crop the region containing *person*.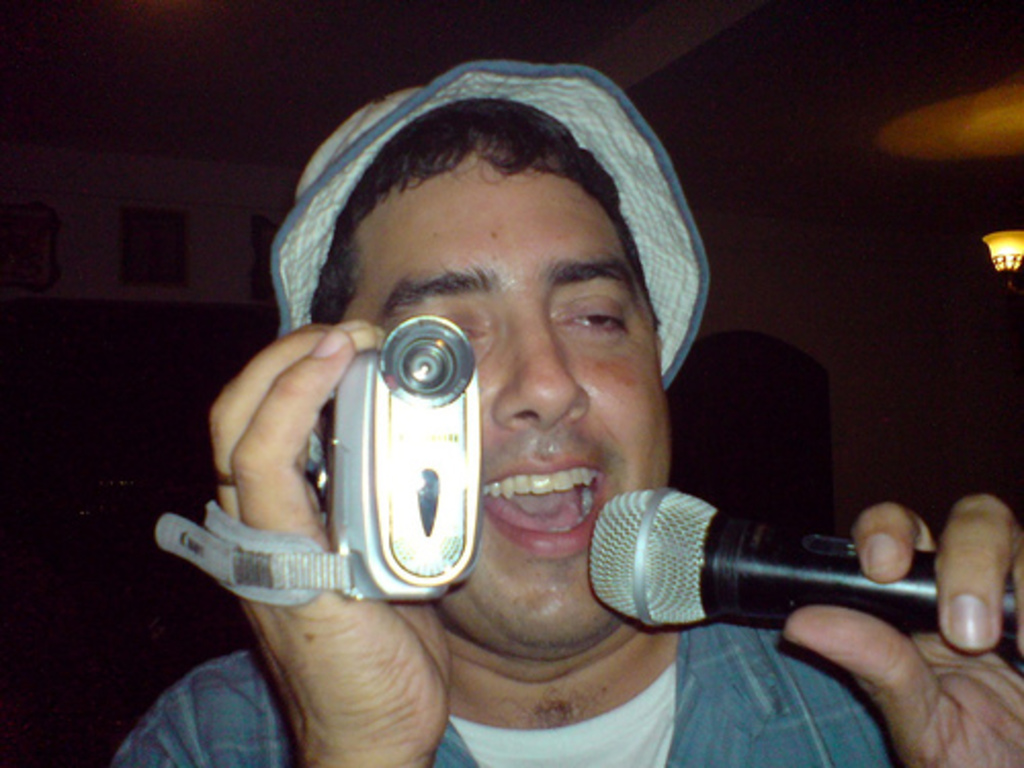
Crop region: select_region(141, 27, 866, 756).
